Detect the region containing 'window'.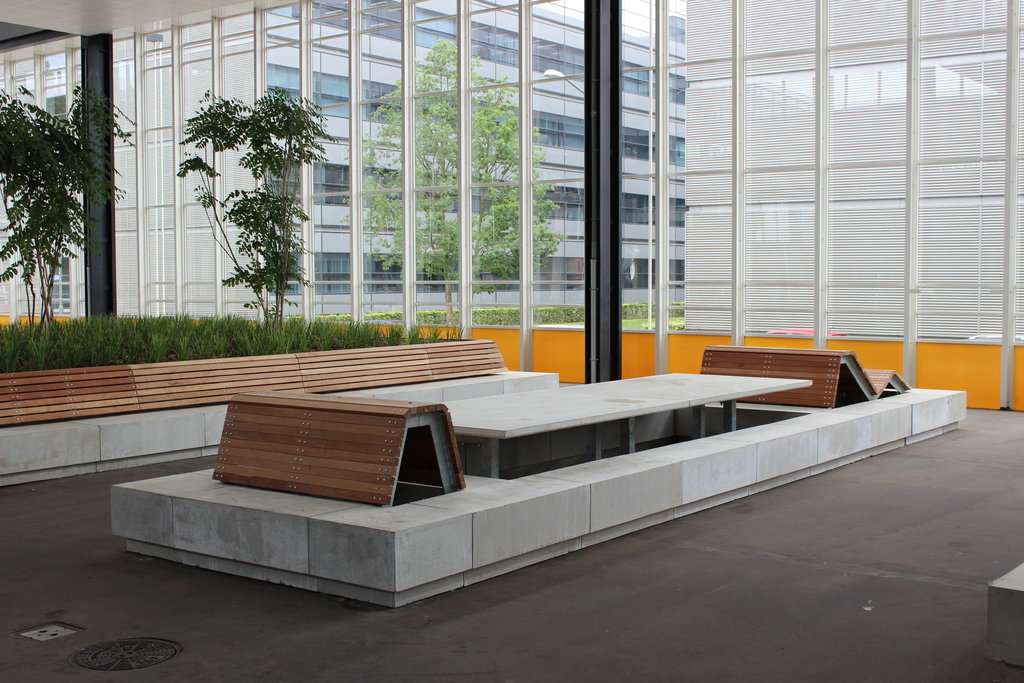
{"left": 664, "top": 71, "right": 687, "bottom": 105}.
